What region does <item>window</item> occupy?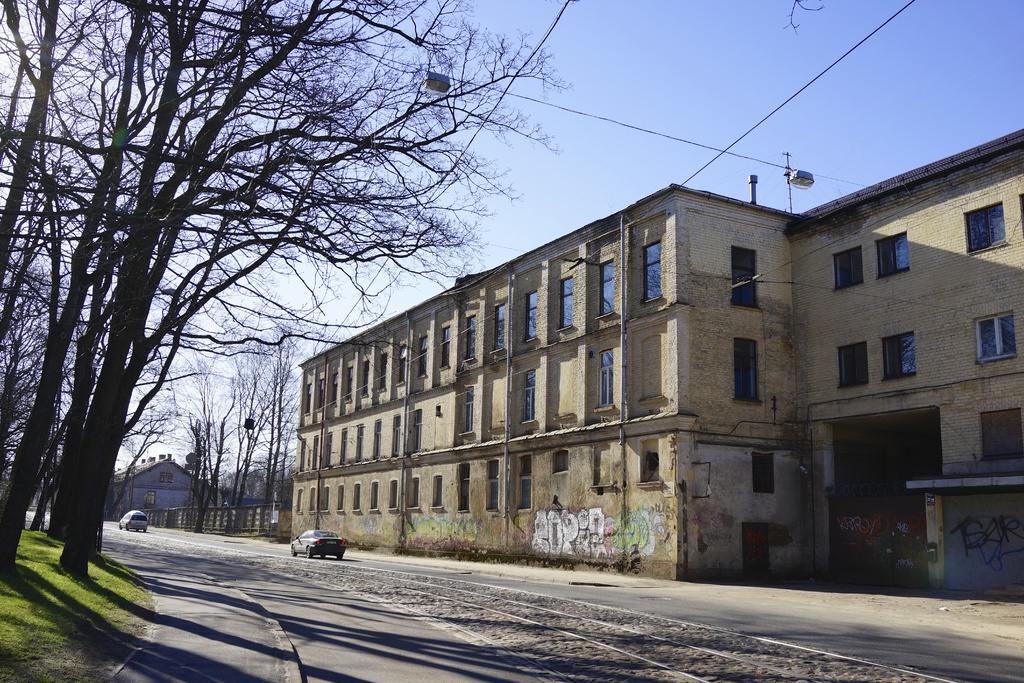
x1=330, y1=374, x2=337, y2=406.
